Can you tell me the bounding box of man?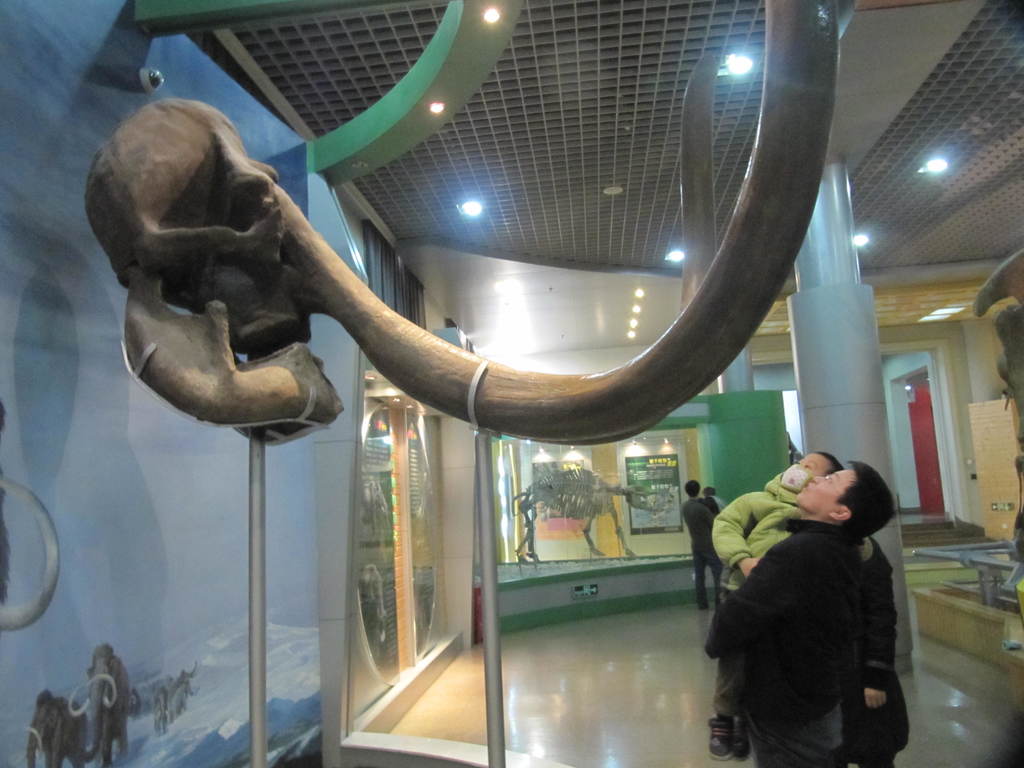
(680,480,730,607).
